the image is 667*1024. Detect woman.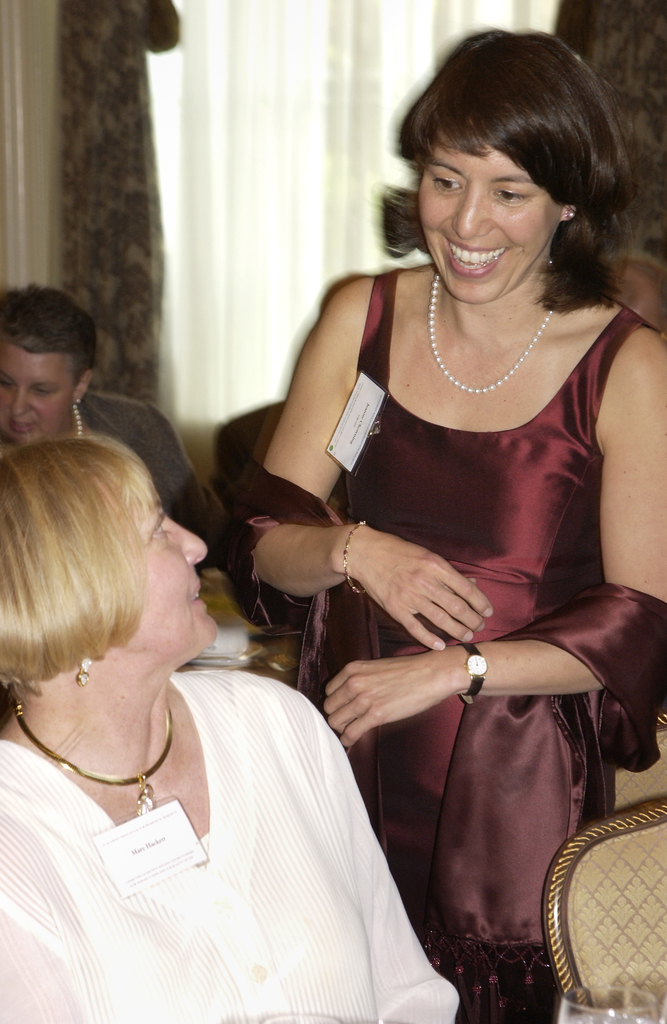
Detection: 213/28/666/1023.
